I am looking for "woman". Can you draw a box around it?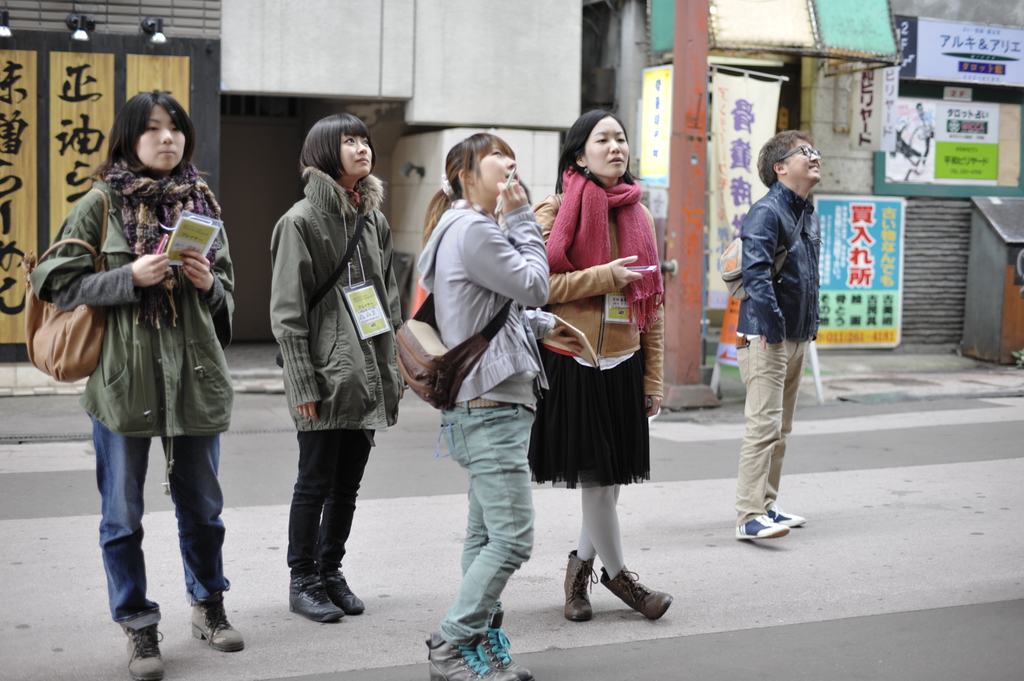
Sure, the bounding box is 532:129:673:609.
